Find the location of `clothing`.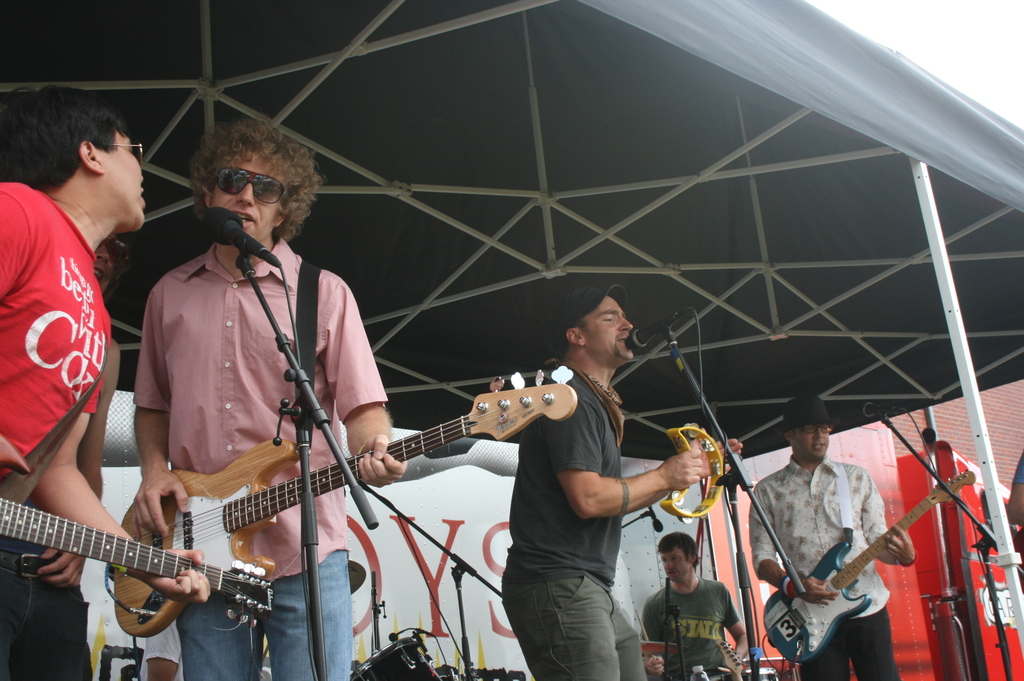
Location: detection(641, 572, 733, 678).
